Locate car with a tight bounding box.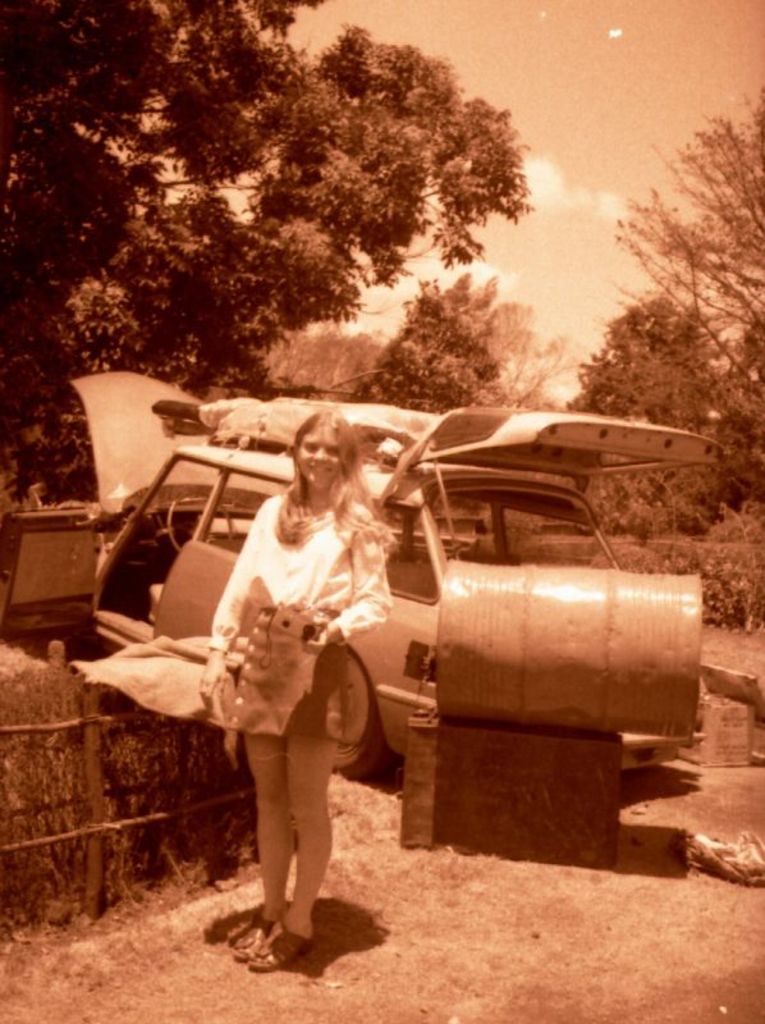
<box>138,407,646,860</box>.
